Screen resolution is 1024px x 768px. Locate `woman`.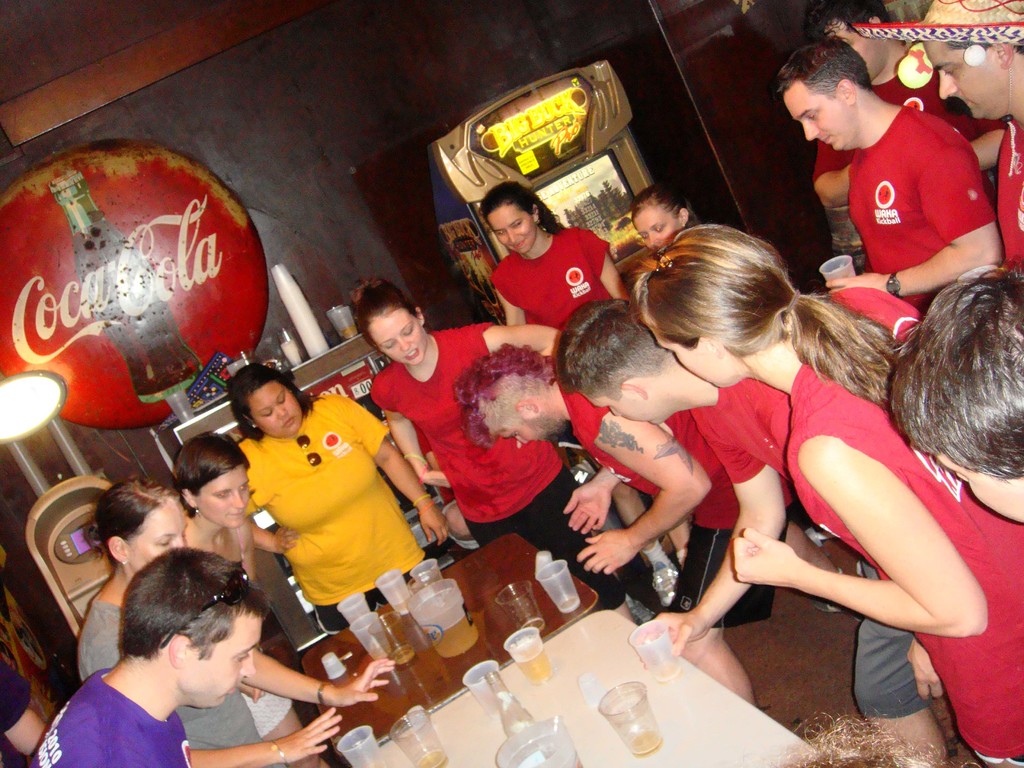
(left=627, top=222, right=1023, bottom=767).
